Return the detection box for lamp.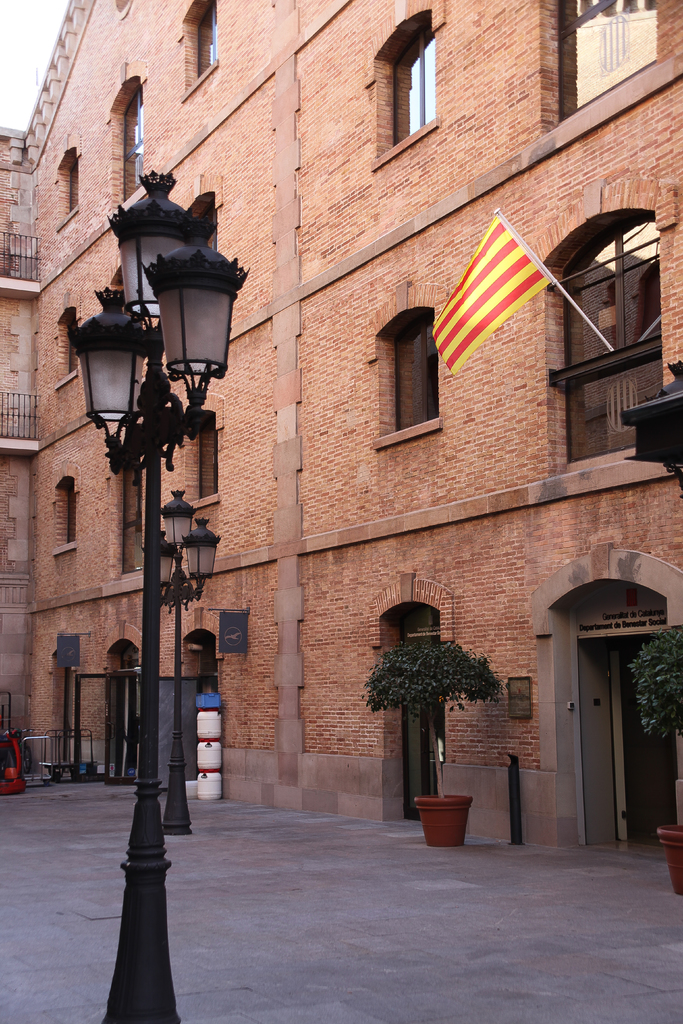
[160,490,198,585].
